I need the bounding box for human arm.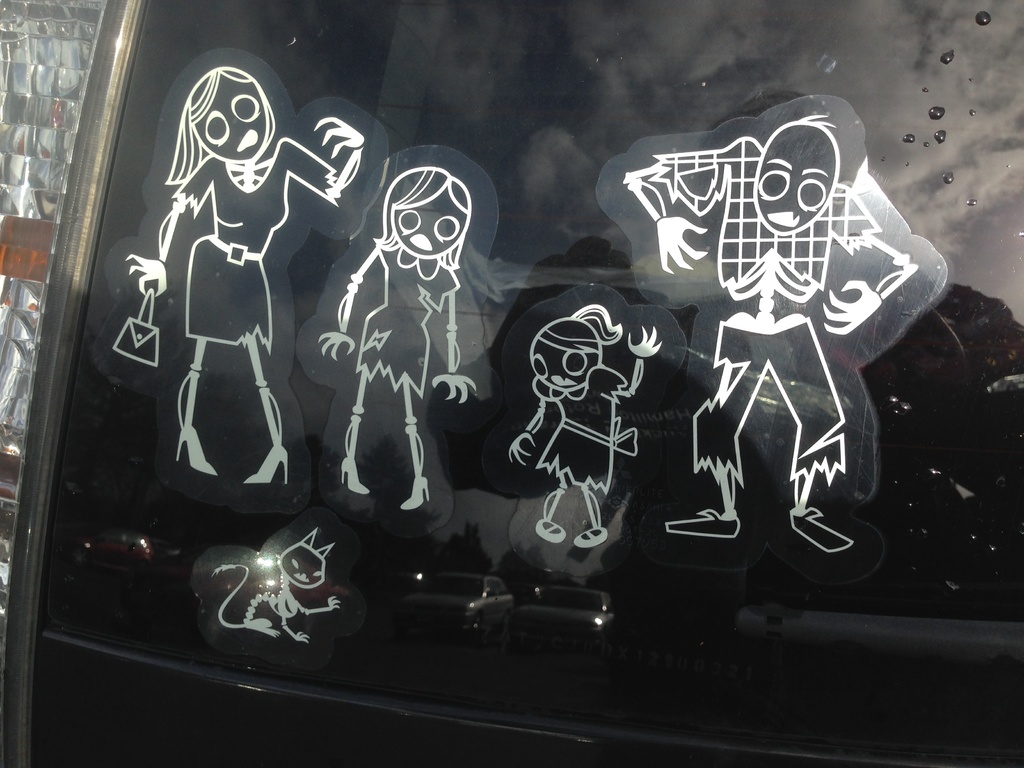
Here it is: region(422, 278, 484, 408).
